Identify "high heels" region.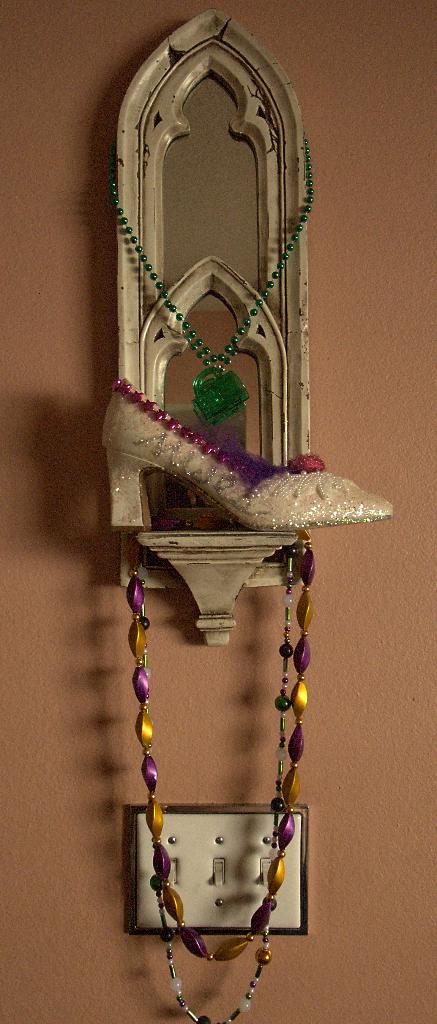
Region: 103, 369, 393, 528.
